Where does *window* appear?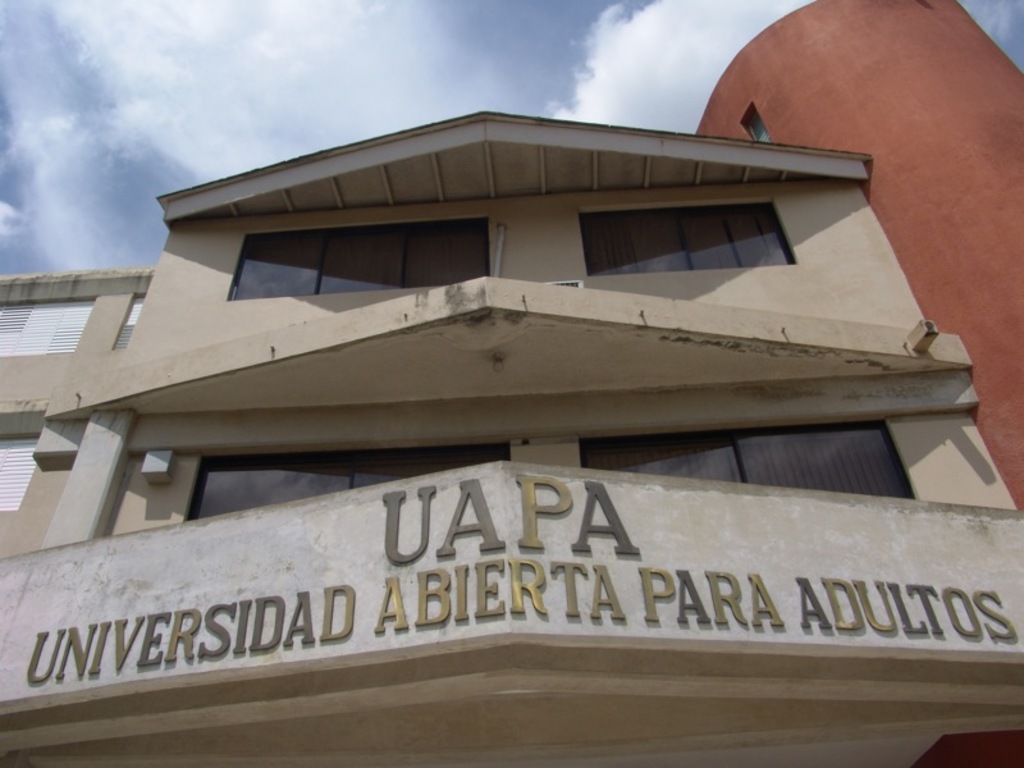
Appears at {"x1": 236, "y1": 227, "x2": 490, "y2": 292}.
